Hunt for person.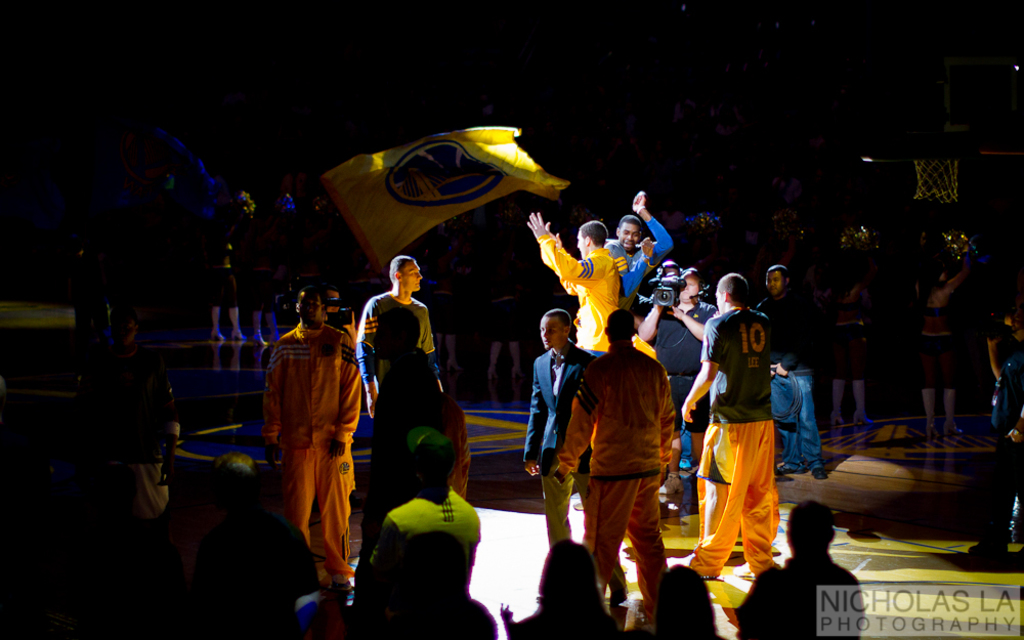
Hunted down at [521,307,600,550].
